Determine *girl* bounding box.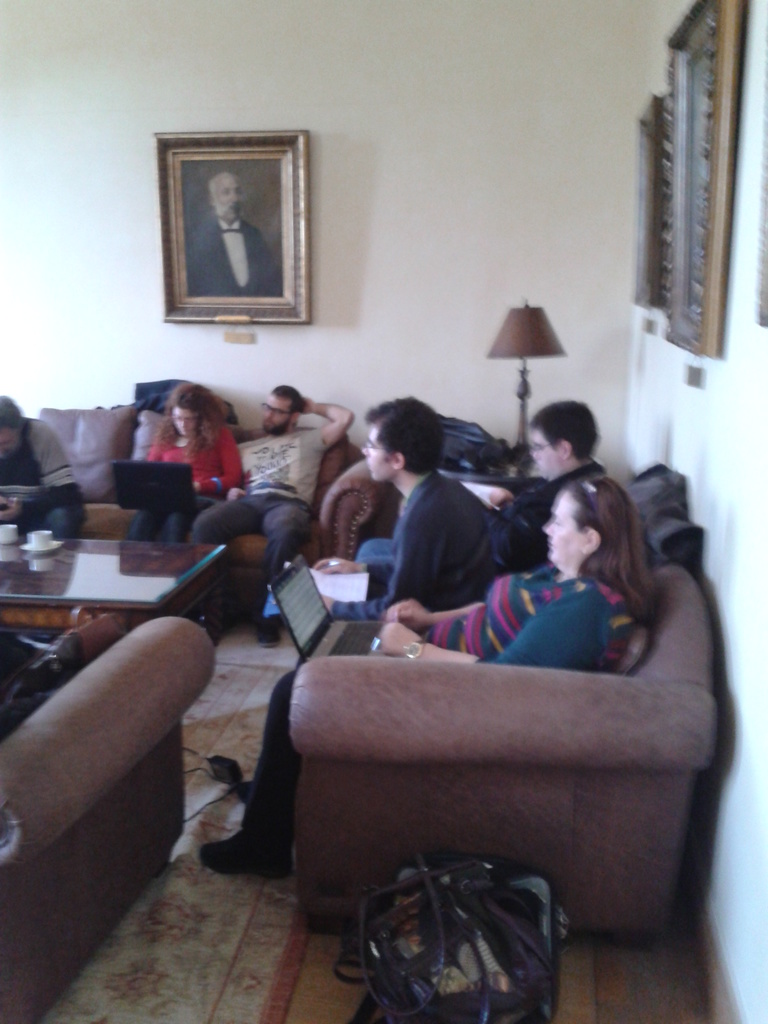
Determined: select_region(209, 482, 662, 851).
